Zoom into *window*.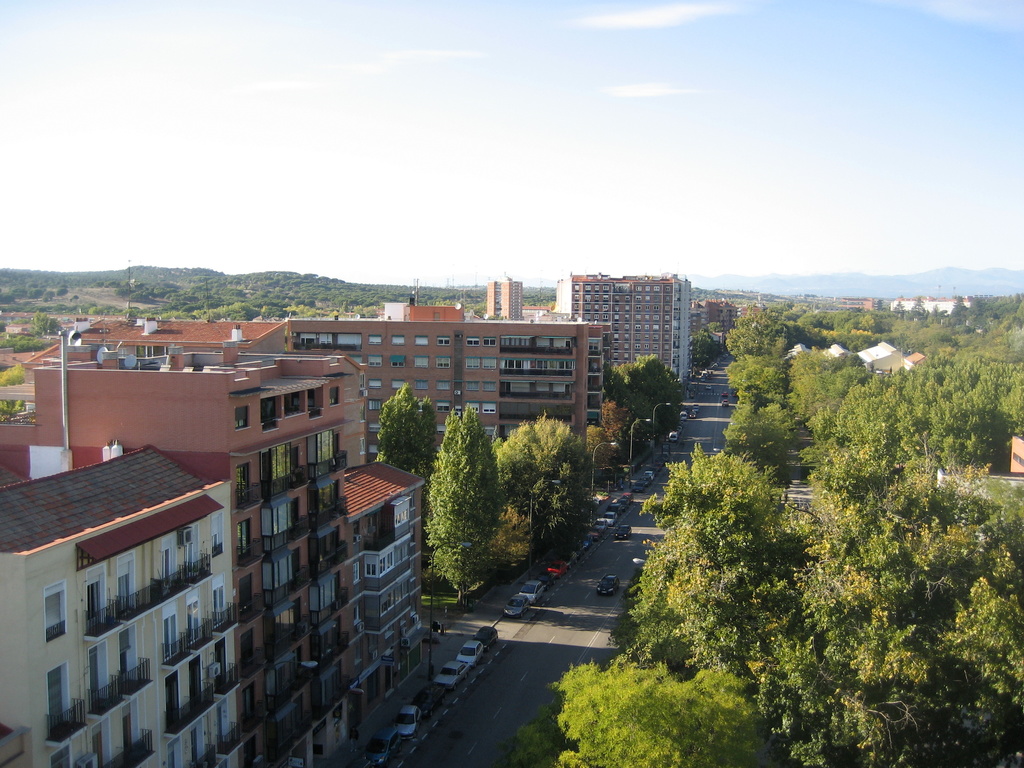
Zoom target: <bbox>437, 400, 451, 412</bbox>.
